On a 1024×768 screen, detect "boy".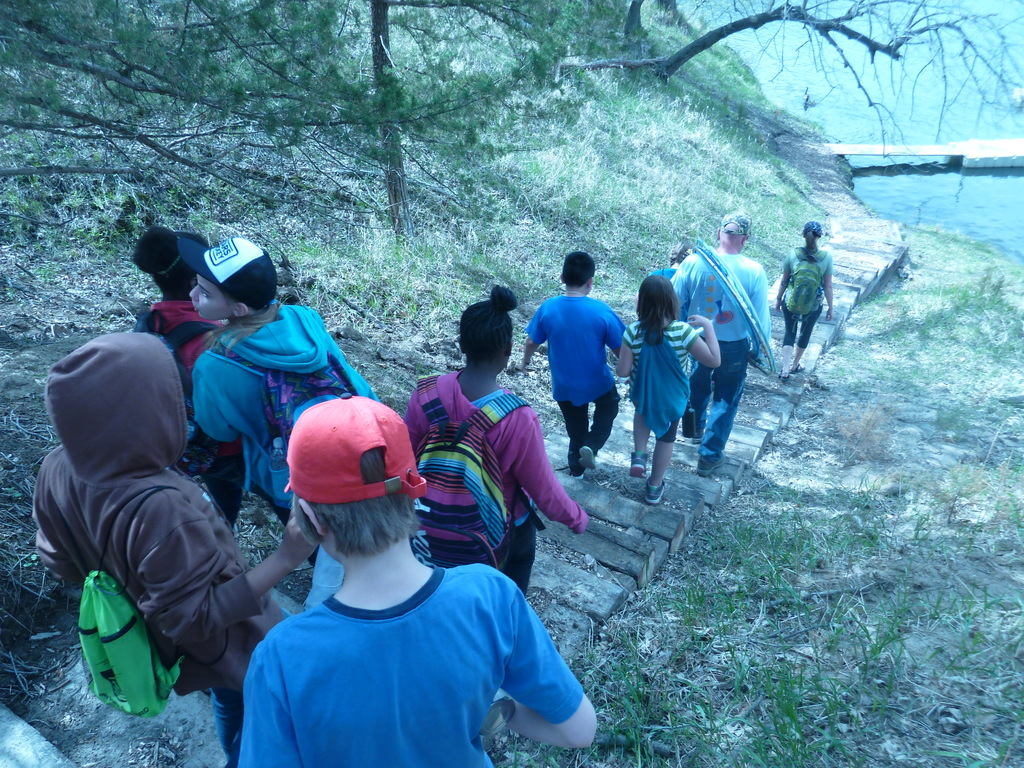
left=191, top=237, right=398, bottom=569.
